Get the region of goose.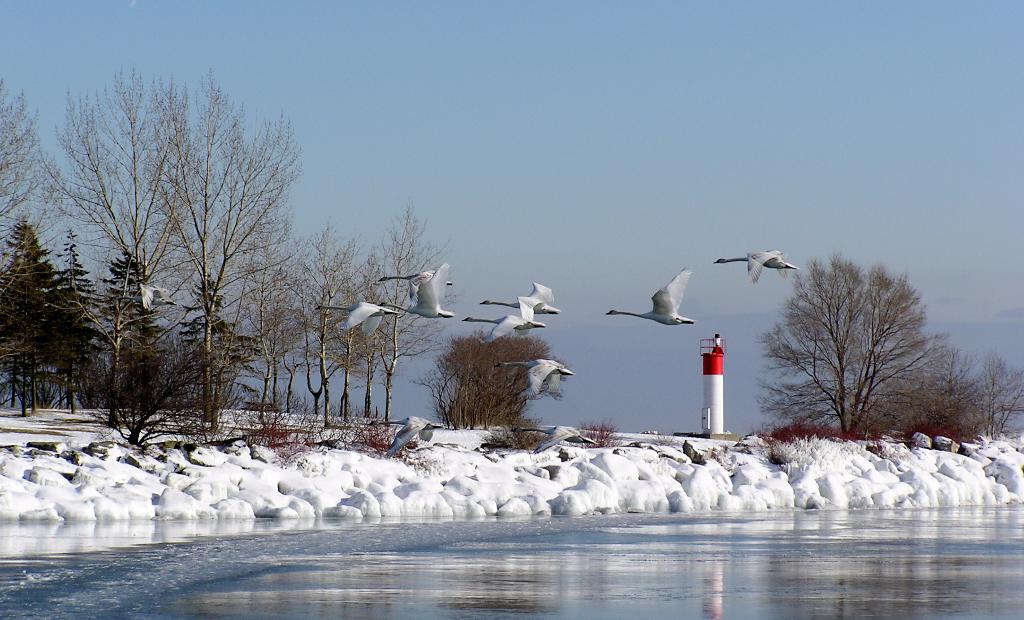
select_region(470, 315, 547, 337).
